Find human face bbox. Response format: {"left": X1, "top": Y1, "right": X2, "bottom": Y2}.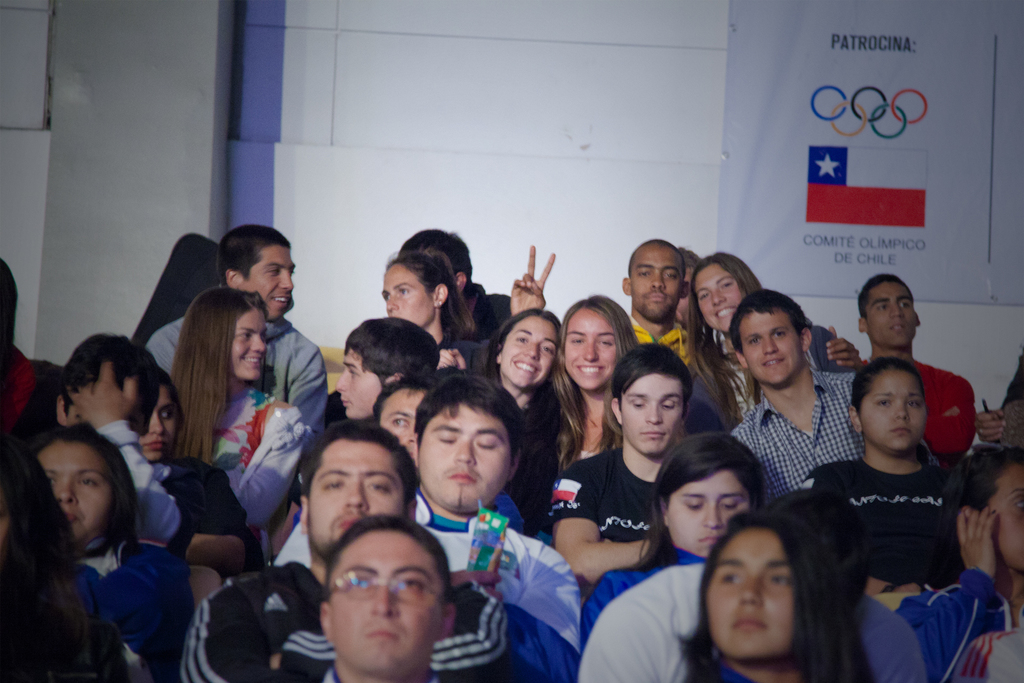
{"left": 39, "top": 440, "right": 115, "bottom": 546}.
